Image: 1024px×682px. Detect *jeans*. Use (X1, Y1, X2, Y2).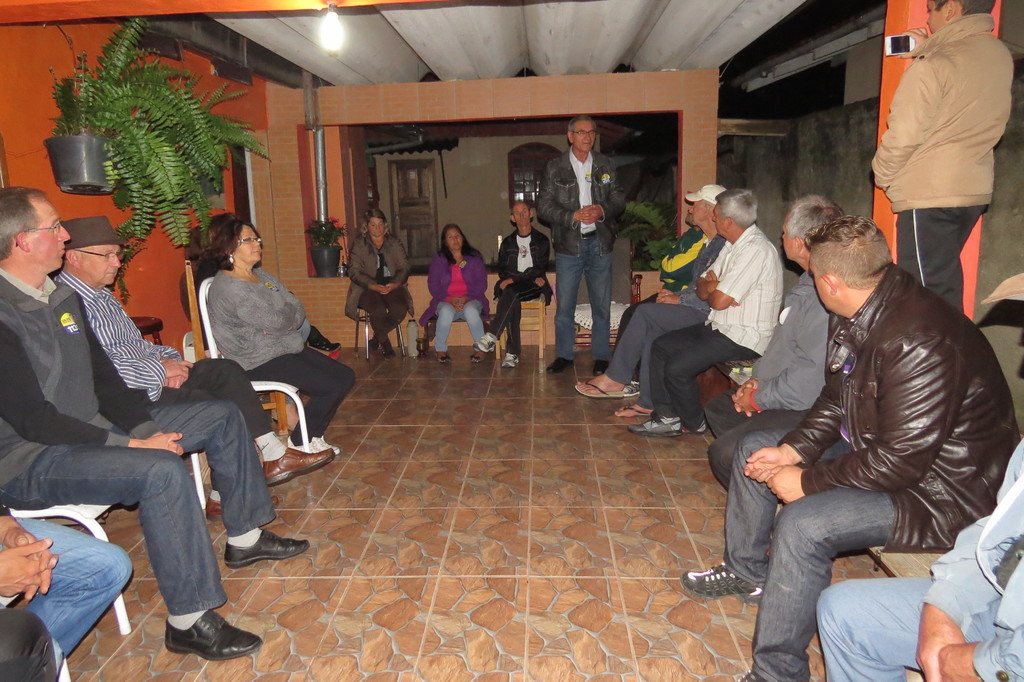
(0, 515, 132, 654).
